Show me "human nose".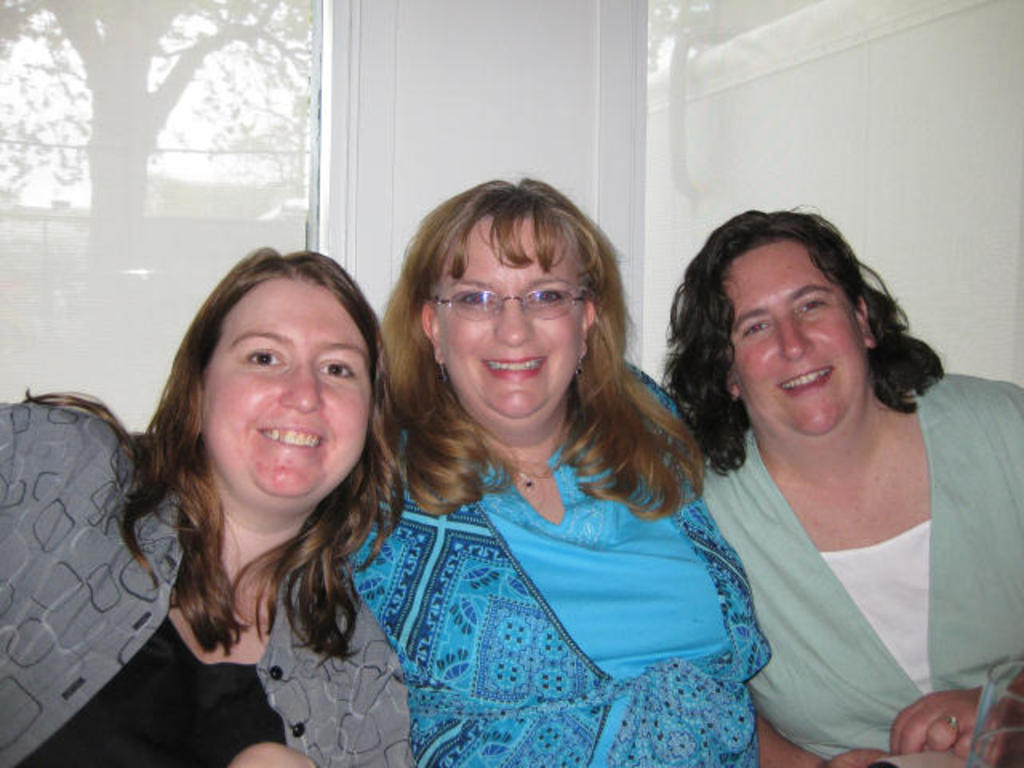
"human nose" is here: (left=278, top=350, right=322, bottom=414).
